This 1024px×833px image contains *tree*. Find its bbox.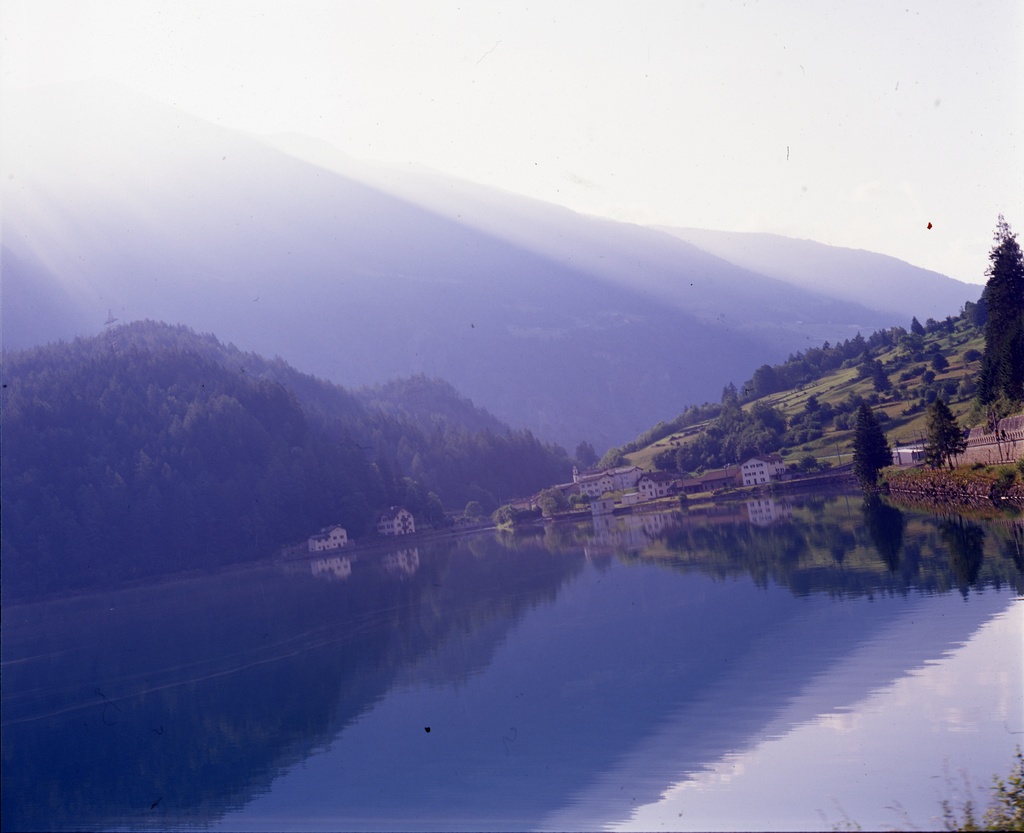
(left=849, top=397, right=897, bottom=491).
